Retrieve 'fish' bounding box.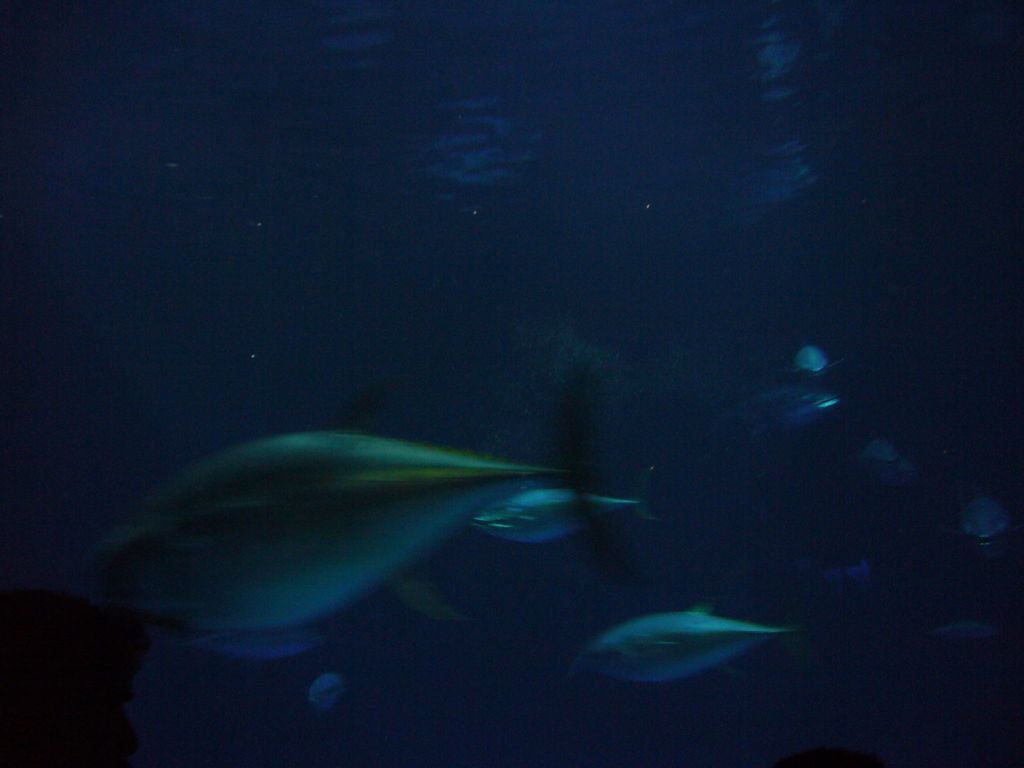
Bounding box: <box>469,458,660,545</box>.
